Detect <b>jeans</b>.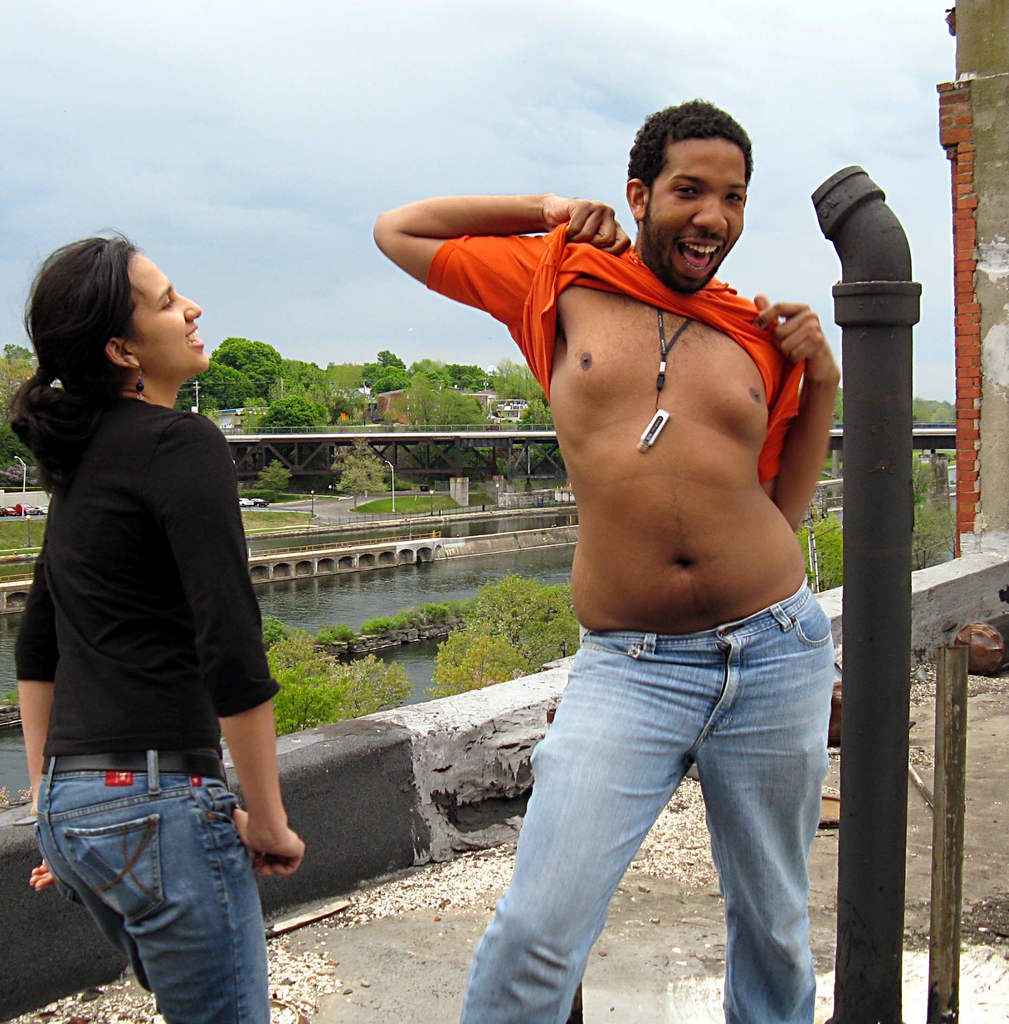
Detected at detection(457, 594, 851, 1012).
